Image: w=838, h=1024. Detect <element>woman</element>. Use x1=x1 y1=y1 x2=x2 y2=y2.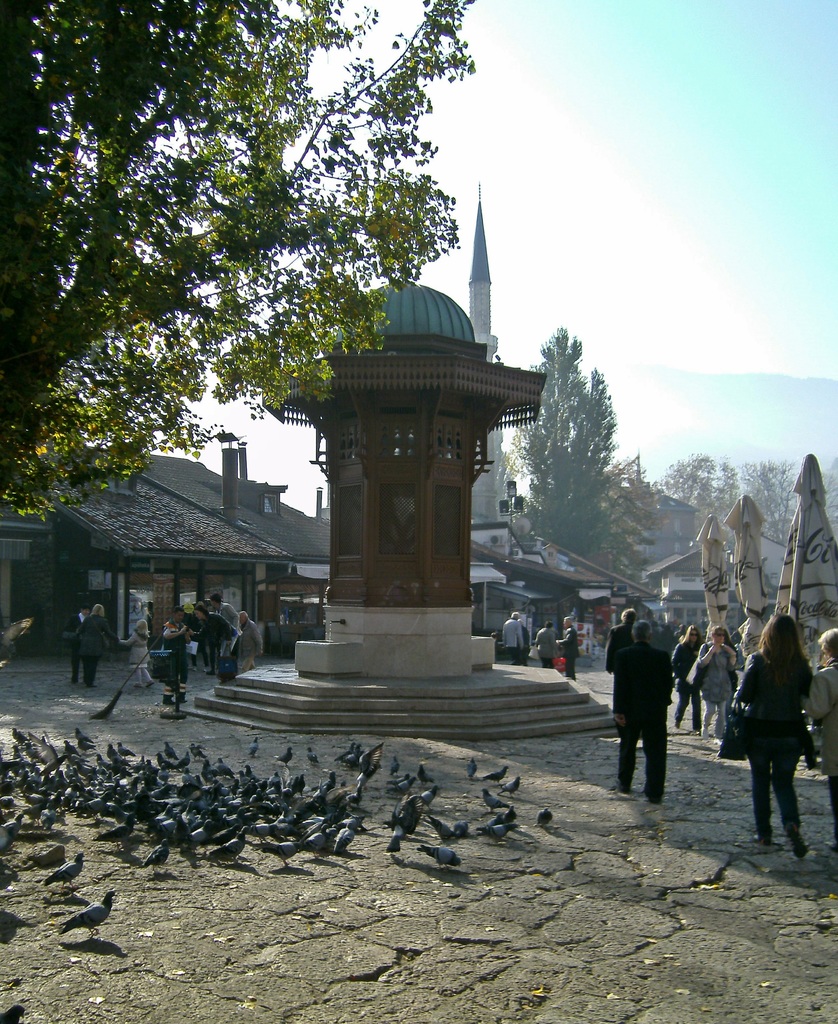
x1=732 y1=605 x2=833 y2=852.
